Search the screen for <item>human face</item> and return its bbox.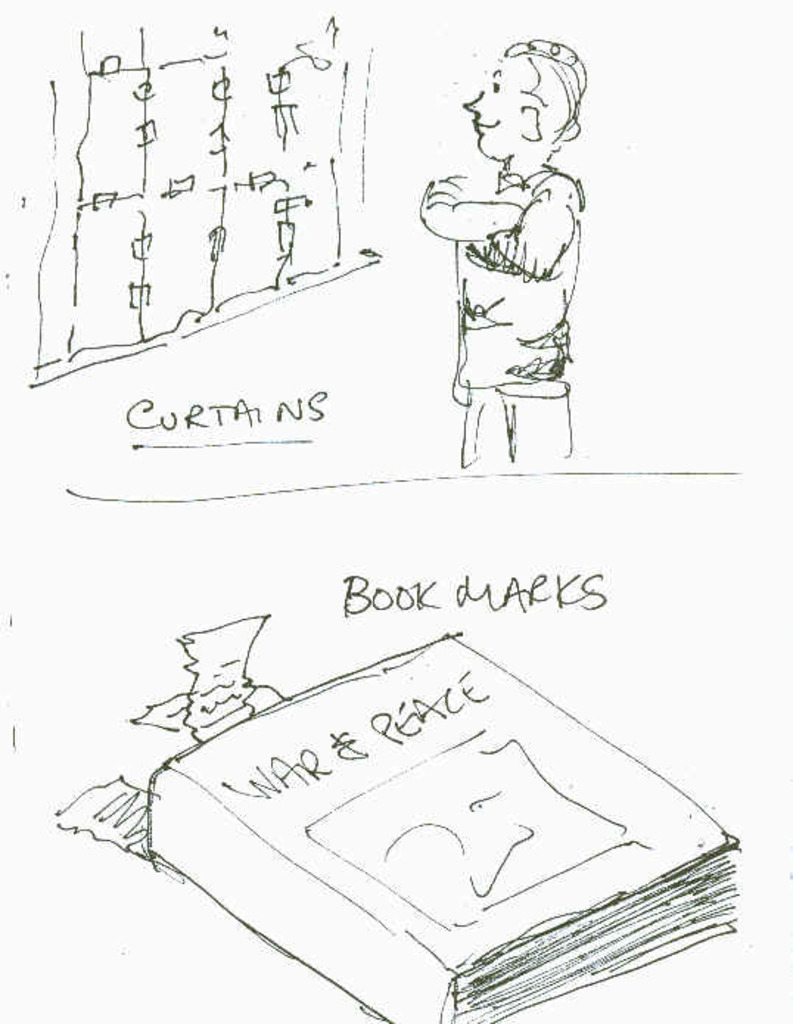
Found: left=464, top=53, right=525, bottom=162.
